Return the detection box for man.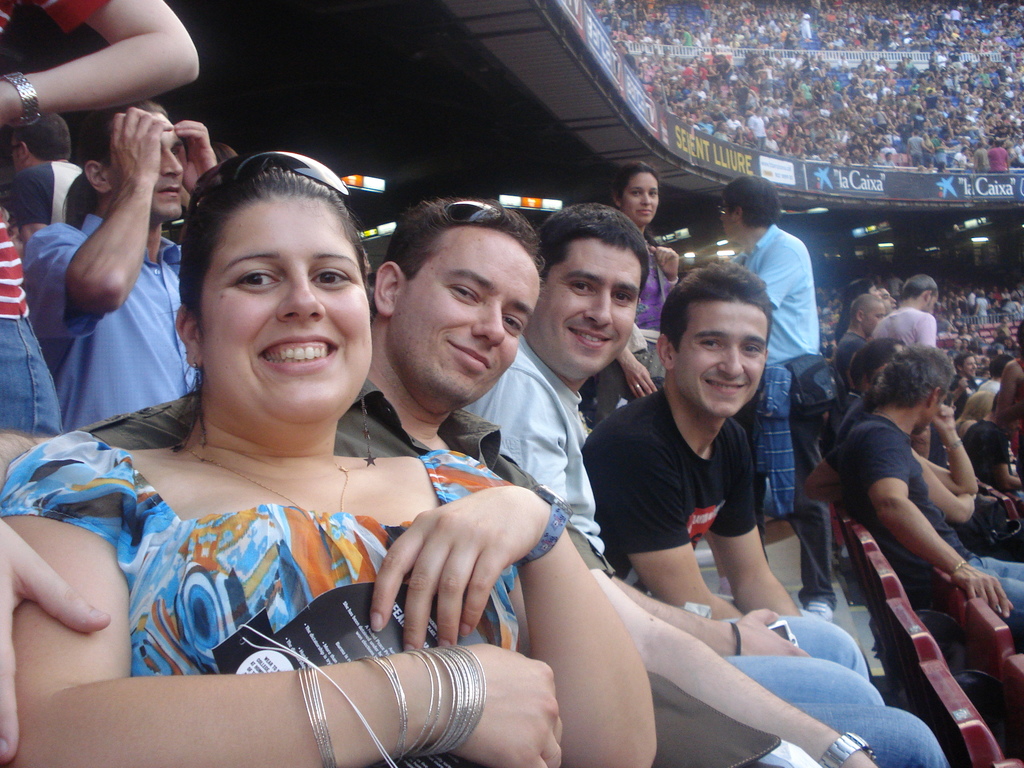
{"left": 0, "top": 200, "right": 876, "bottom": 767}.
